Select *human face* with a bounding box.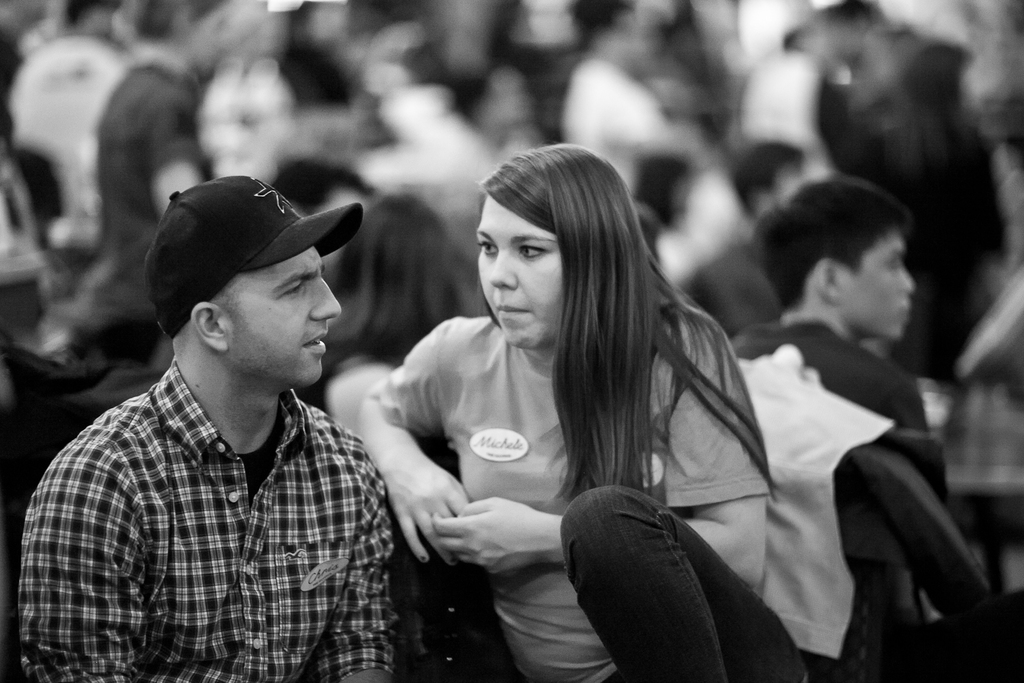
230, 243, 344, 382.
